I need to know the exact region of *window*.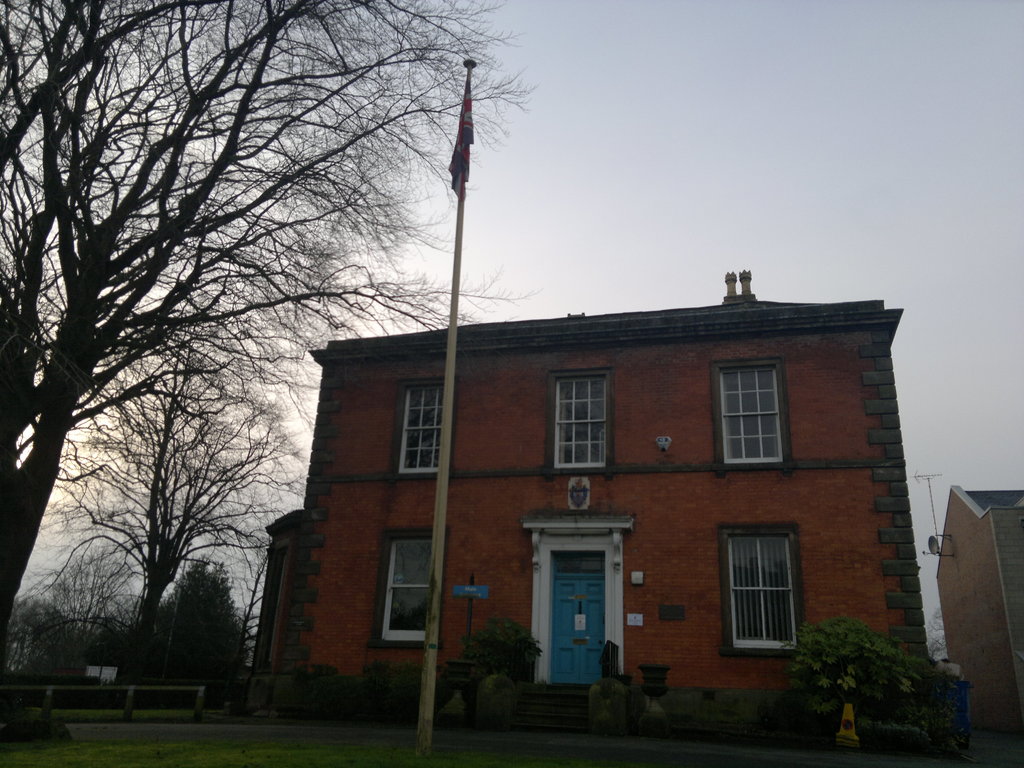
Region: 404 376 456 477.
